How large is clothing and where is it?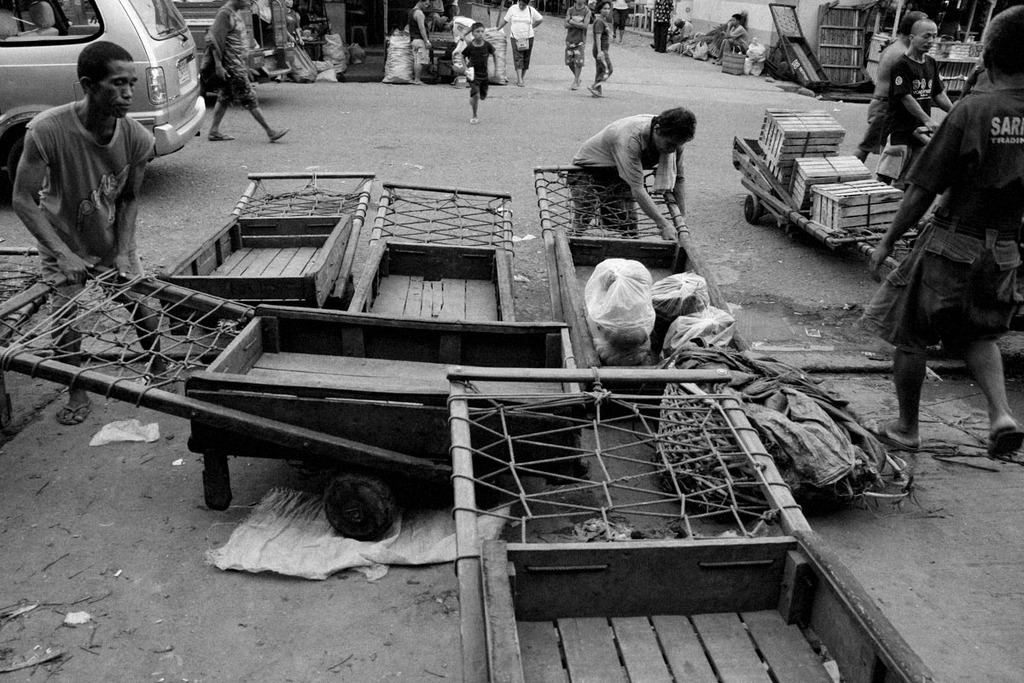
Bounding box: bbox=[507, 3, 538, 70].
